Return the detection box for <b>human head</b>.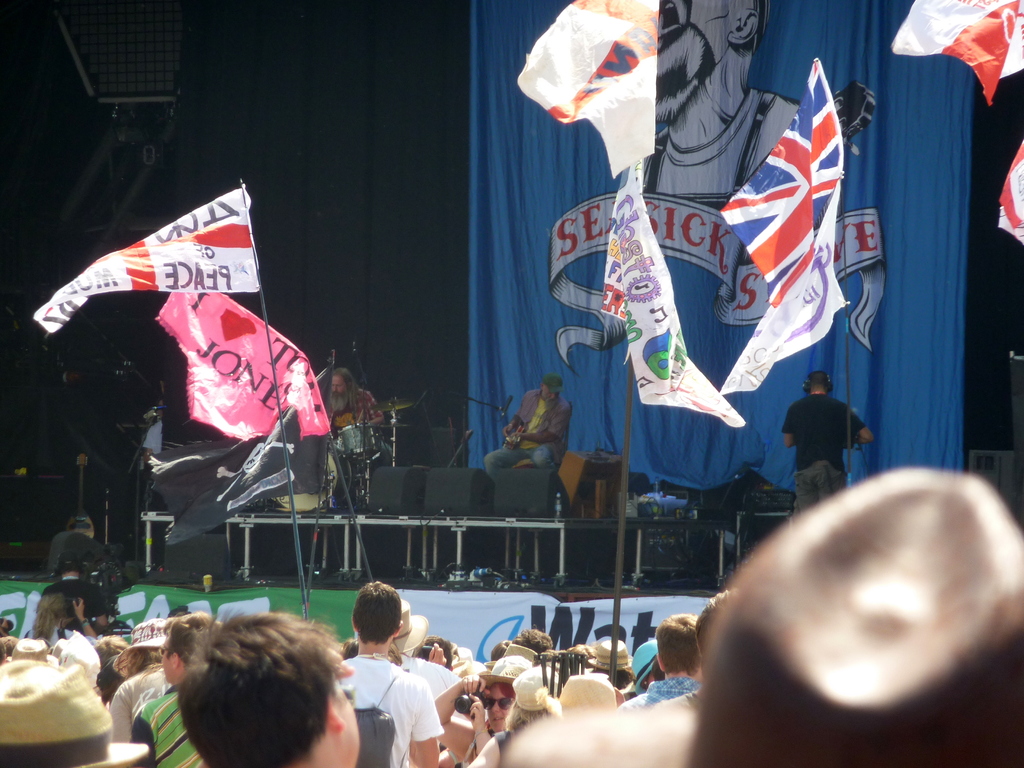
Rect(390, 598, 431, 654).
